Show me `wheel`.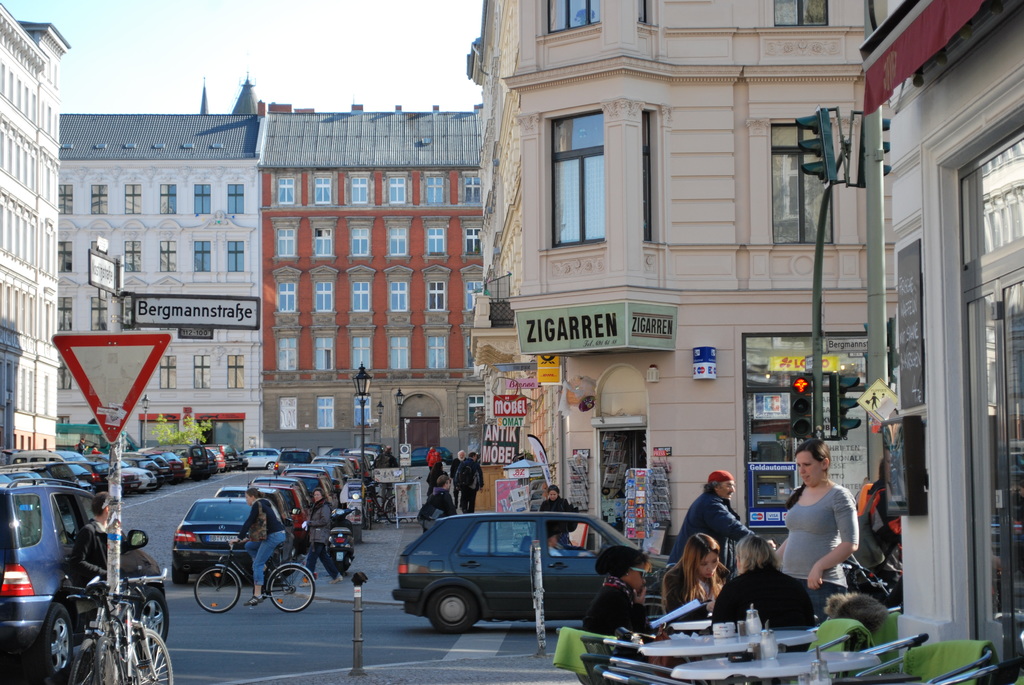
`wheel` is here: 387/493/400/523.
